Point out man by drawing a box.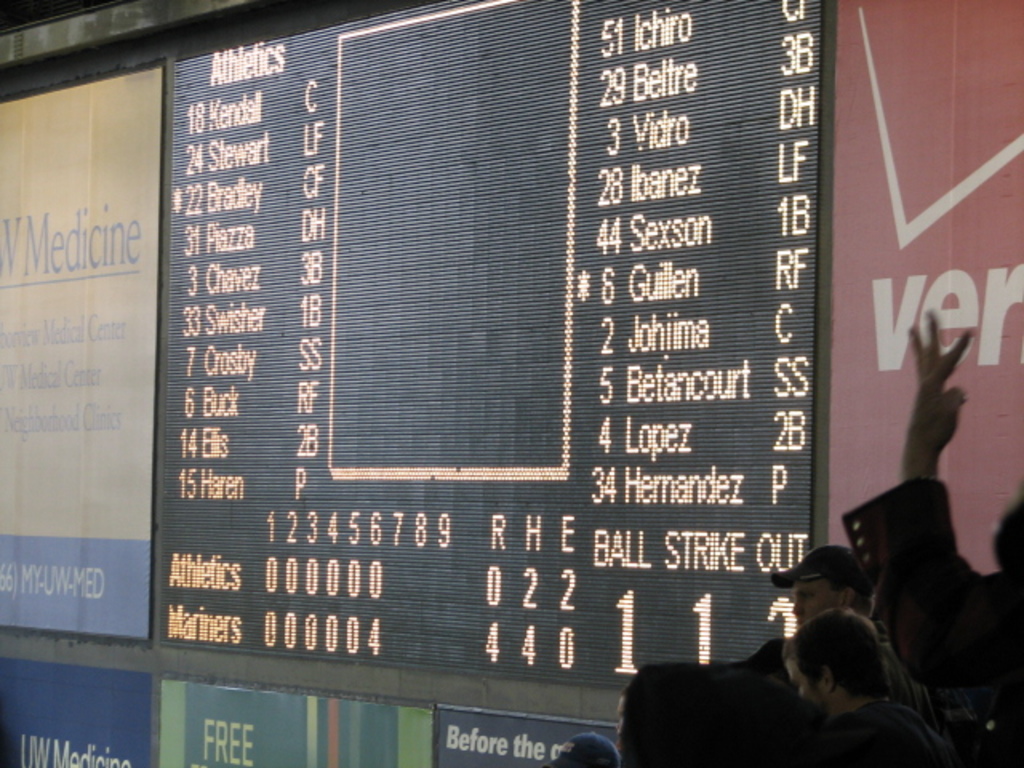
box=[554, 733, 619, 766].
